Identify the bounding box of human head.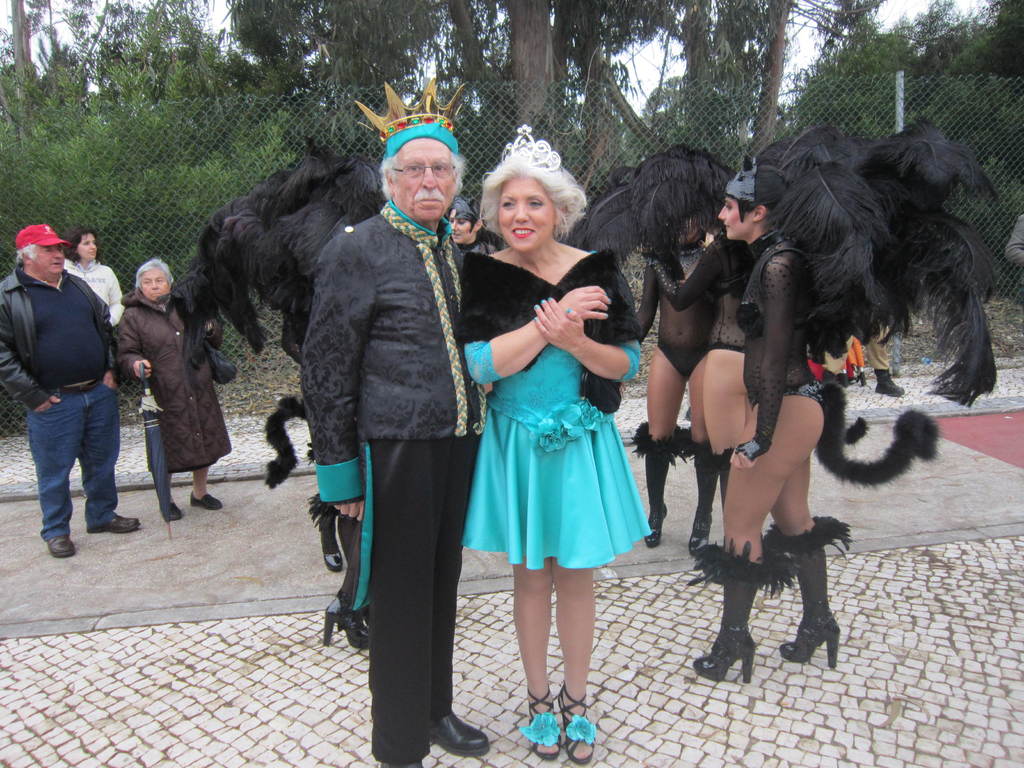
bbox(496, 162, 568, 250).
